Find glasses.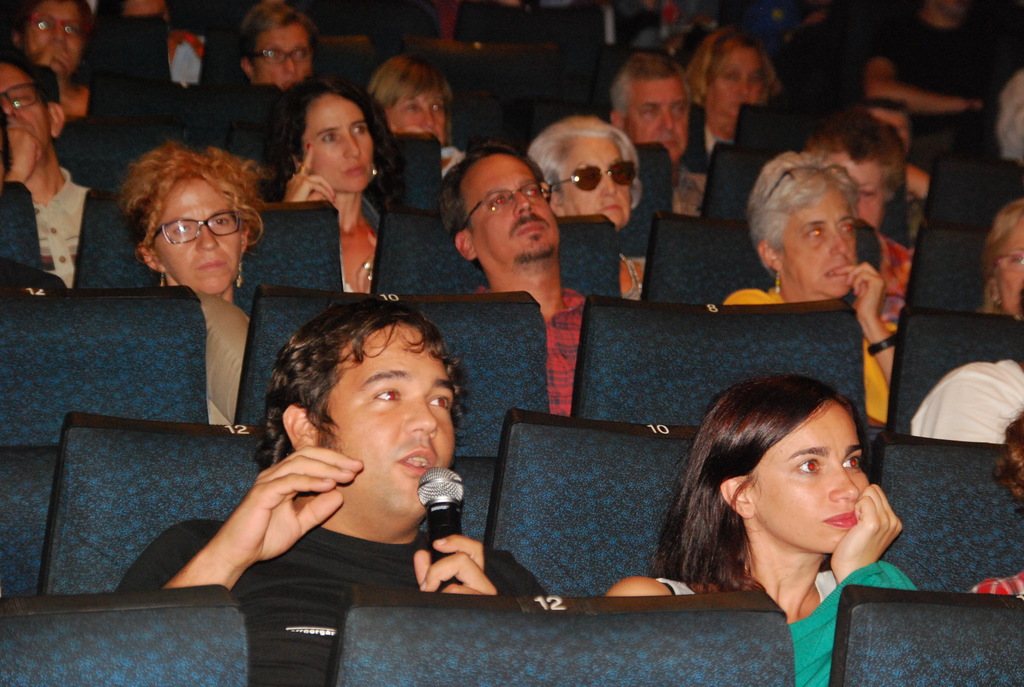
select_region(243, 46, 309, 65).
